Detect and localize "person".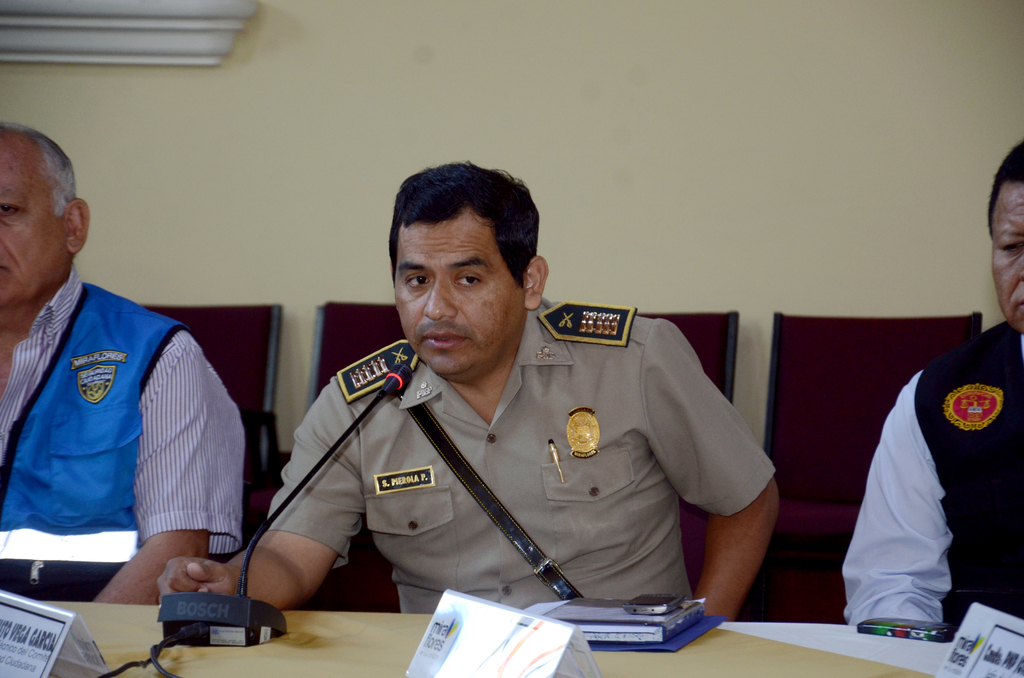
Localized at detection(180, 220, 752, 636).
